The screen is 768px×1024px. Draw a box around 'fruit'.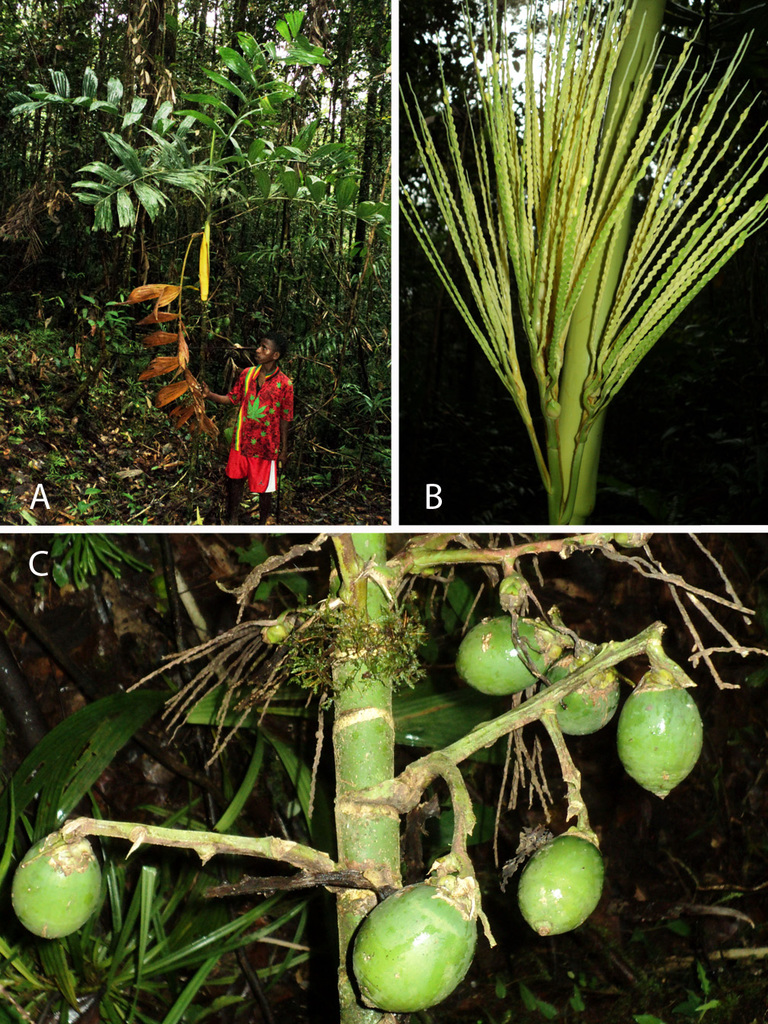
514:815:612:942.
